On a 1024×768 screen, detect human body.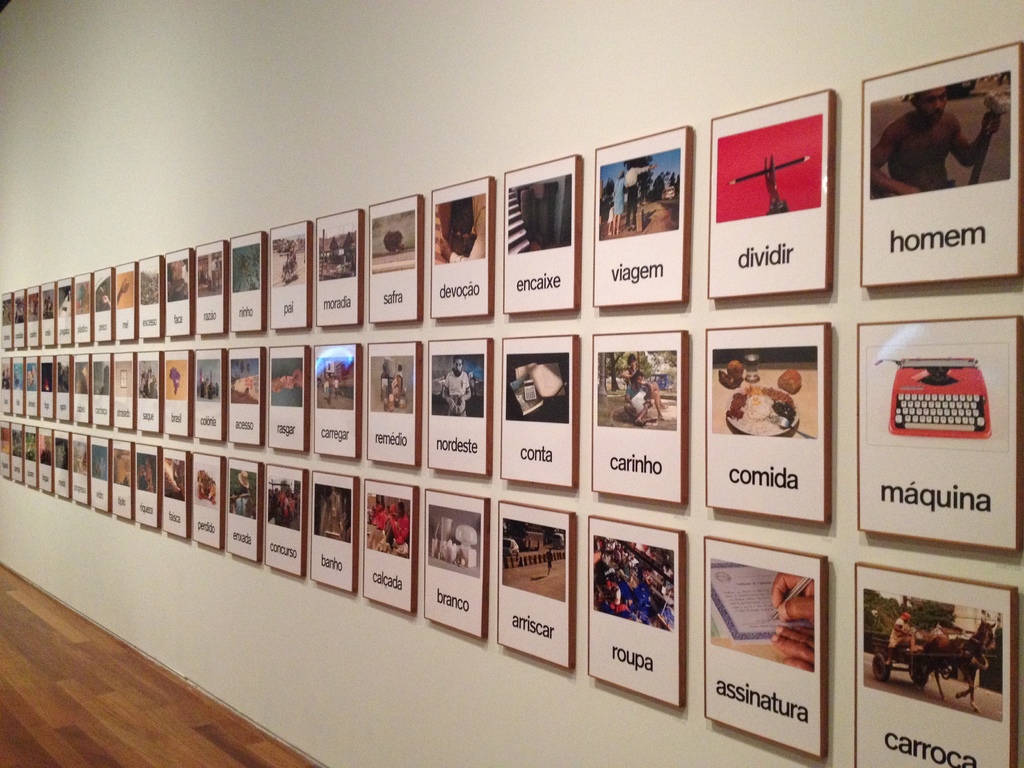
{"x1": 392, "y1": 363, "x2": 408, "y2": 405}.
